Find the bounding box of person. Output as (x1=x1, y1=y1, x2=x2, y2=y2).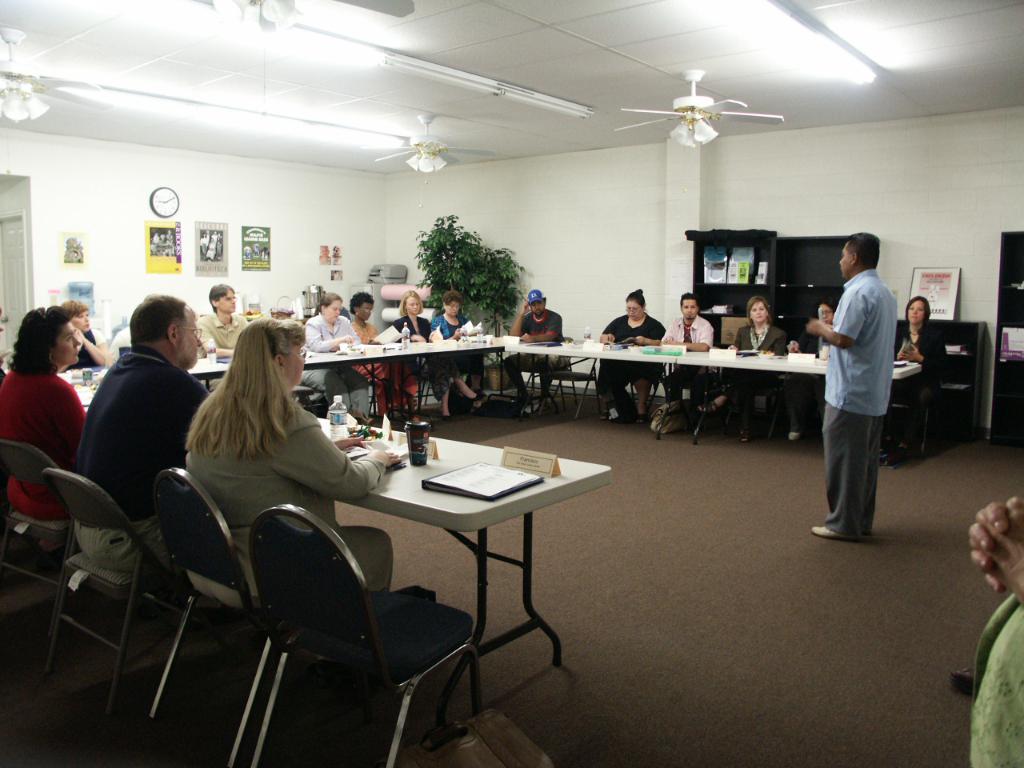
(x1=647, y1=290, x2=719, y2=432).
